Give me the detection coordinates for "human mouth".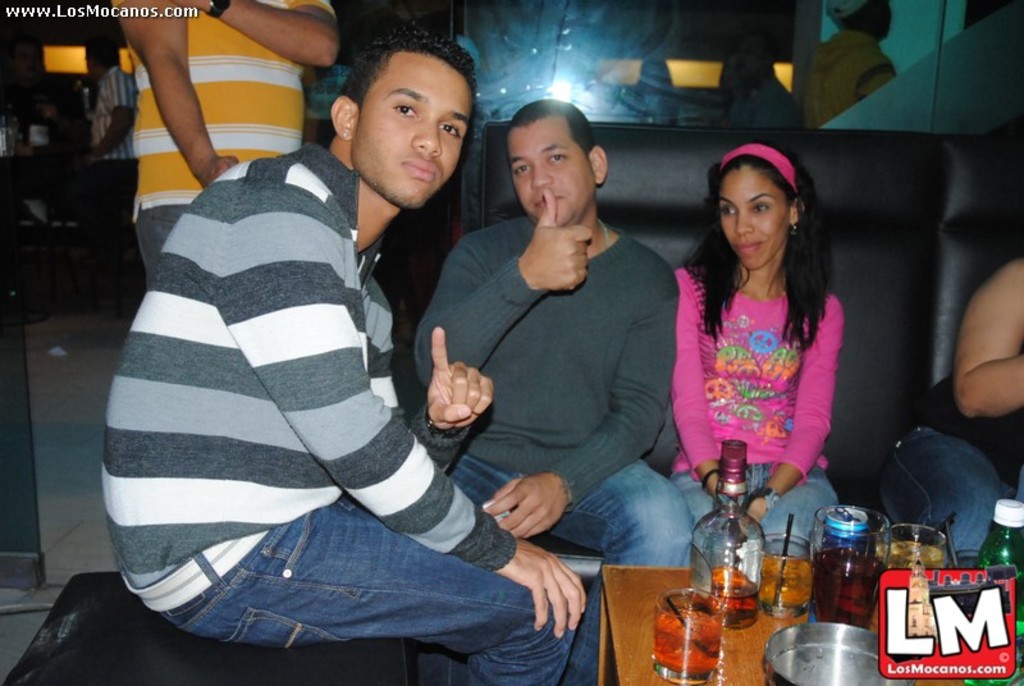
l=397, t=155, r=443, b=183.
